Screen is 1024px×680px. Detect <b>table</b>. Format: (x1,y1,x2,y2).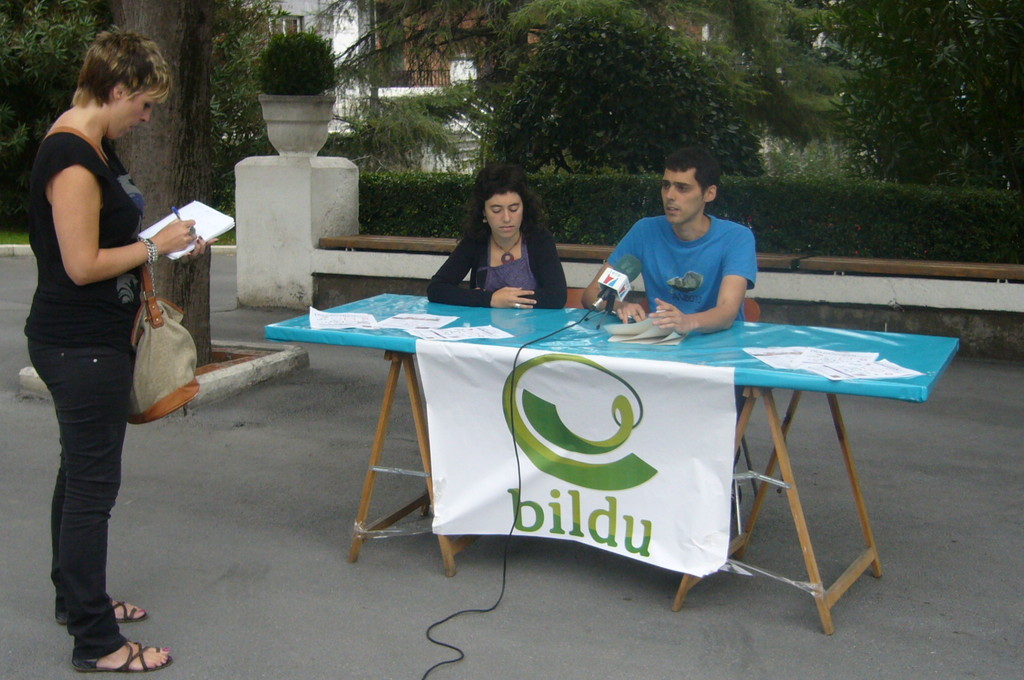
(262,295,956,631).
